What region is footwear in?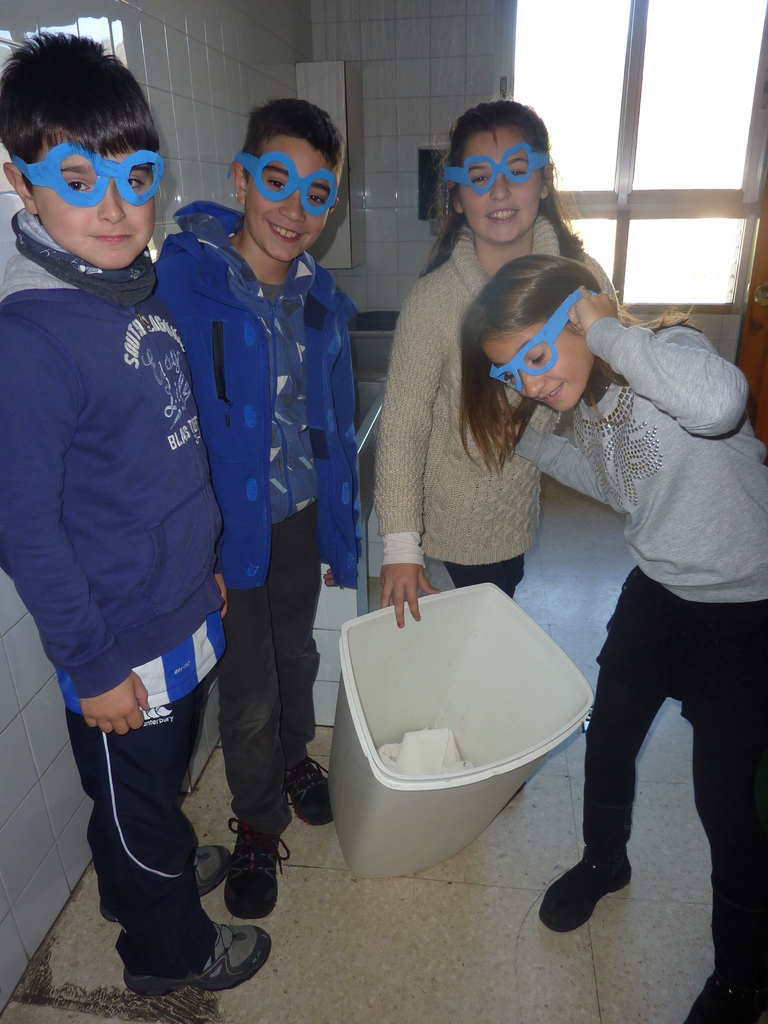
select_region(687, 908, 767, 1023).
